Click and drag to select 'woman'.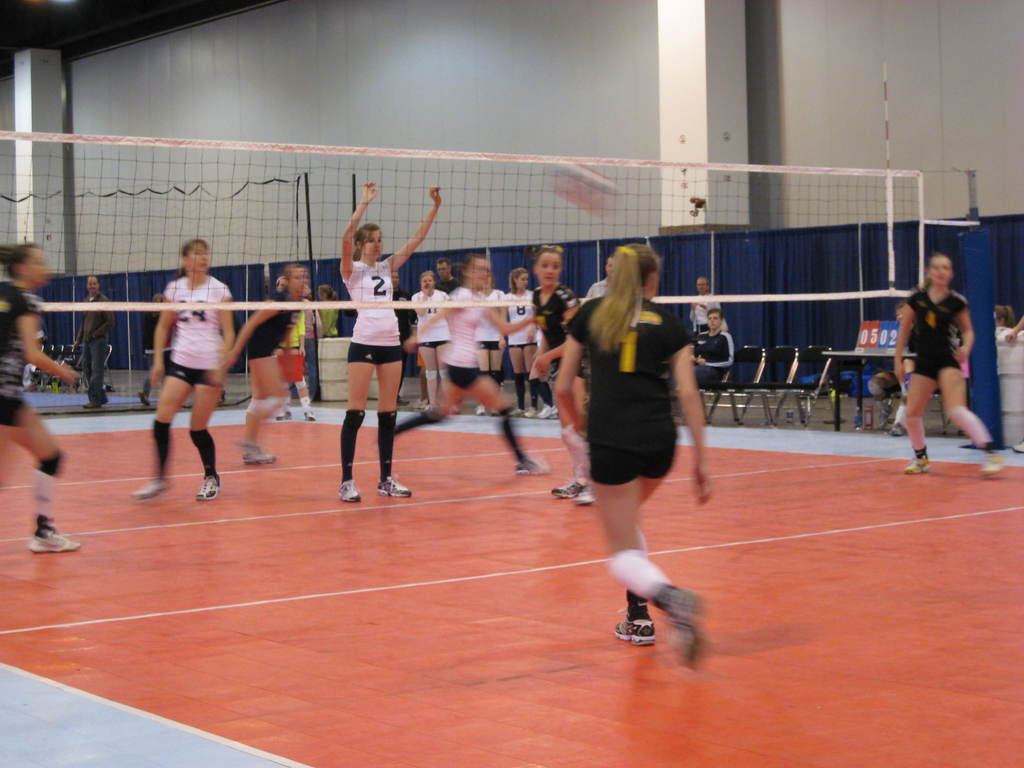
Selection: left=893, top=255, right=1011, bottom=477.
